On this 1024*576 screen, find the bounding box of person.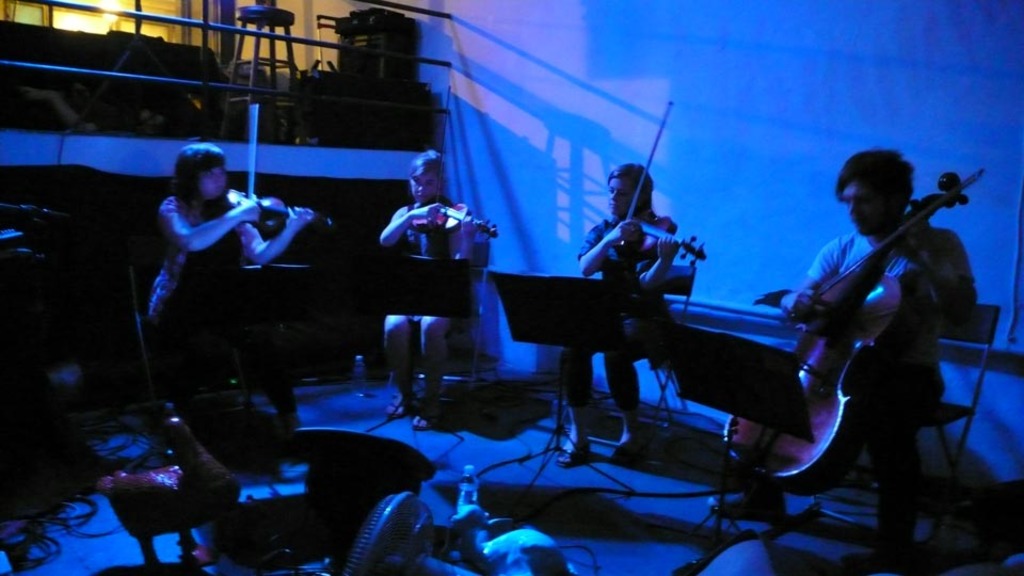
Bounding box: (145,143,314,362).
